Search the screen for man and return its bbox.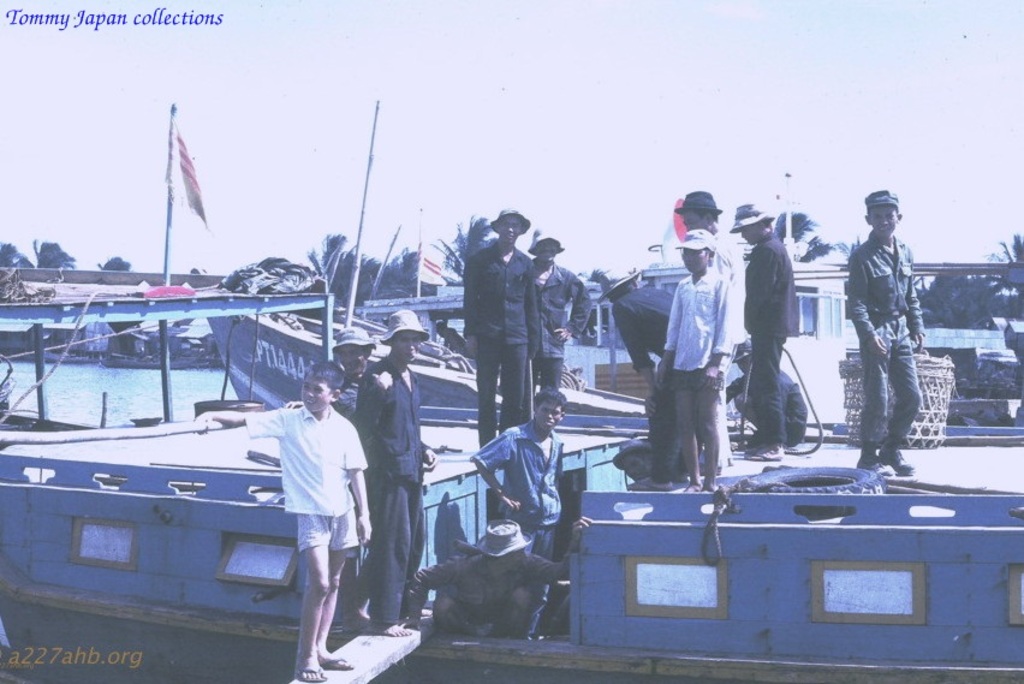
Found: [279,326,370,635].
